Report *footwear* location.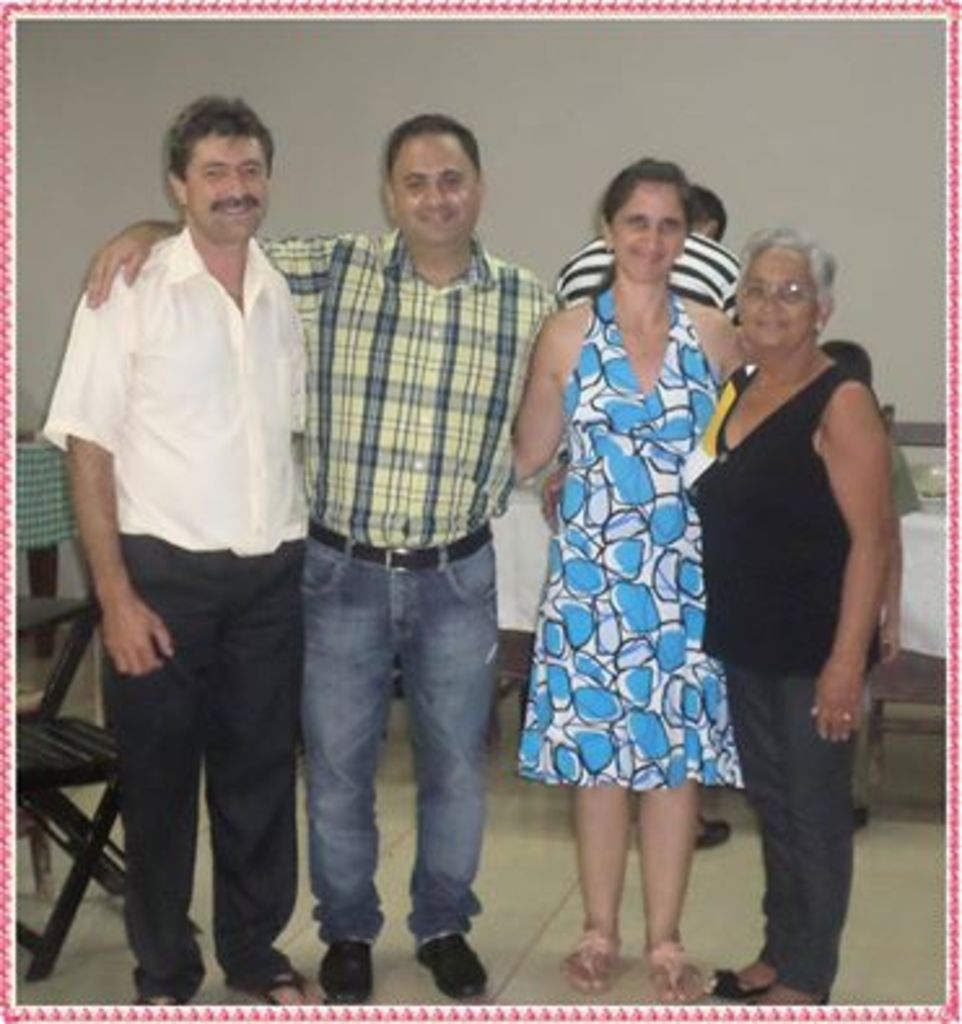
Report: <box>257,977,322,1021</box>.
